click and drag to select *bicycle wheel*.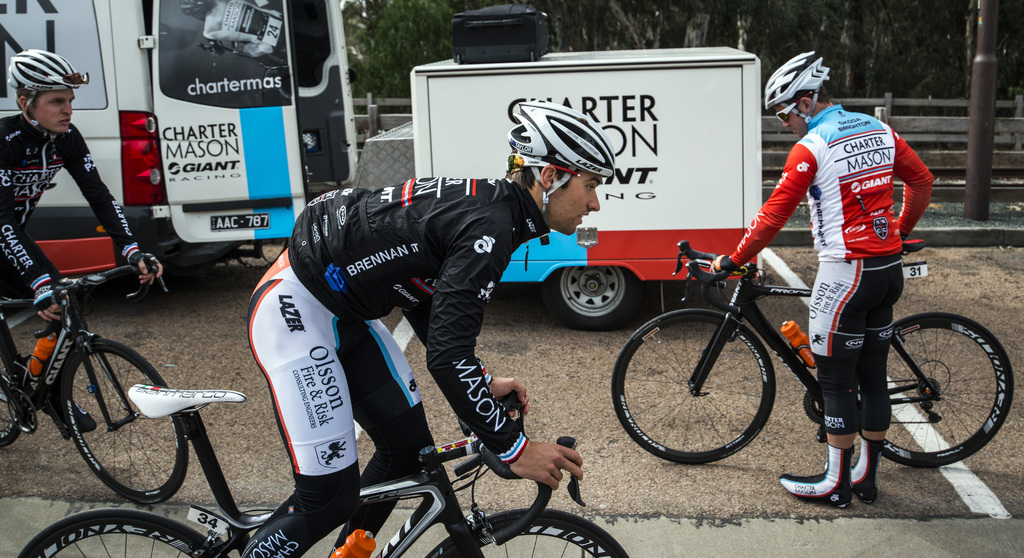
Selection: (22,511,230,557).
